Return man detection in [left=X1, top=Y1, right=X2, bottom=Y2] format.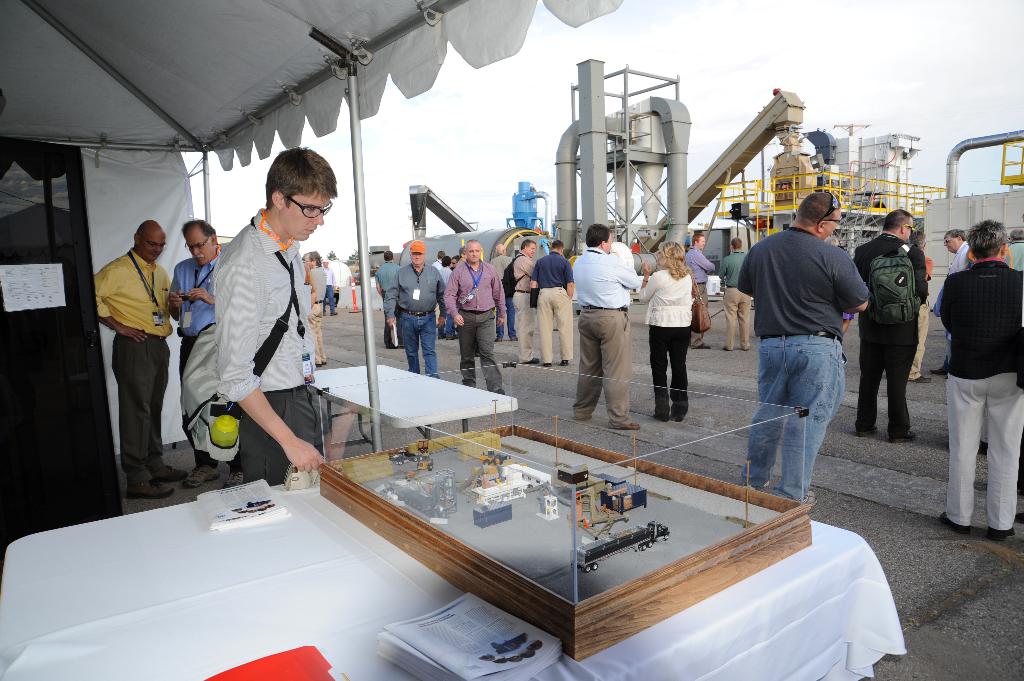
[left=452, top=256, right=458, bottom=269].
